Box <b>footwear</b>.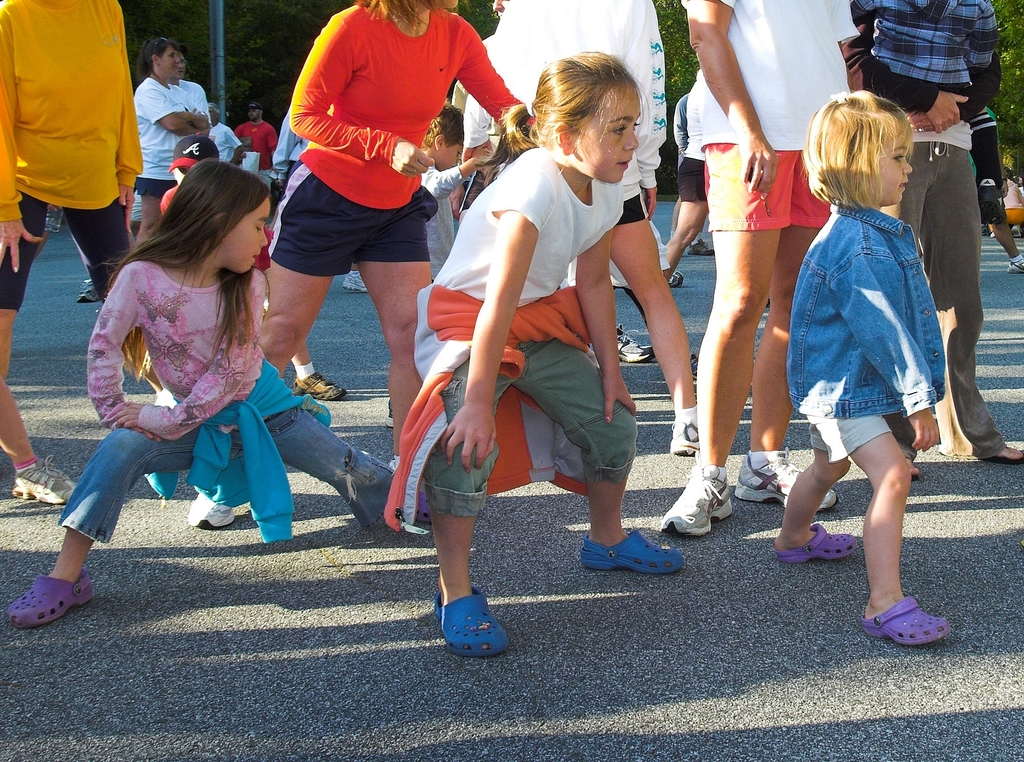
<bbox>431, 597, 512, 667</bbox>.
